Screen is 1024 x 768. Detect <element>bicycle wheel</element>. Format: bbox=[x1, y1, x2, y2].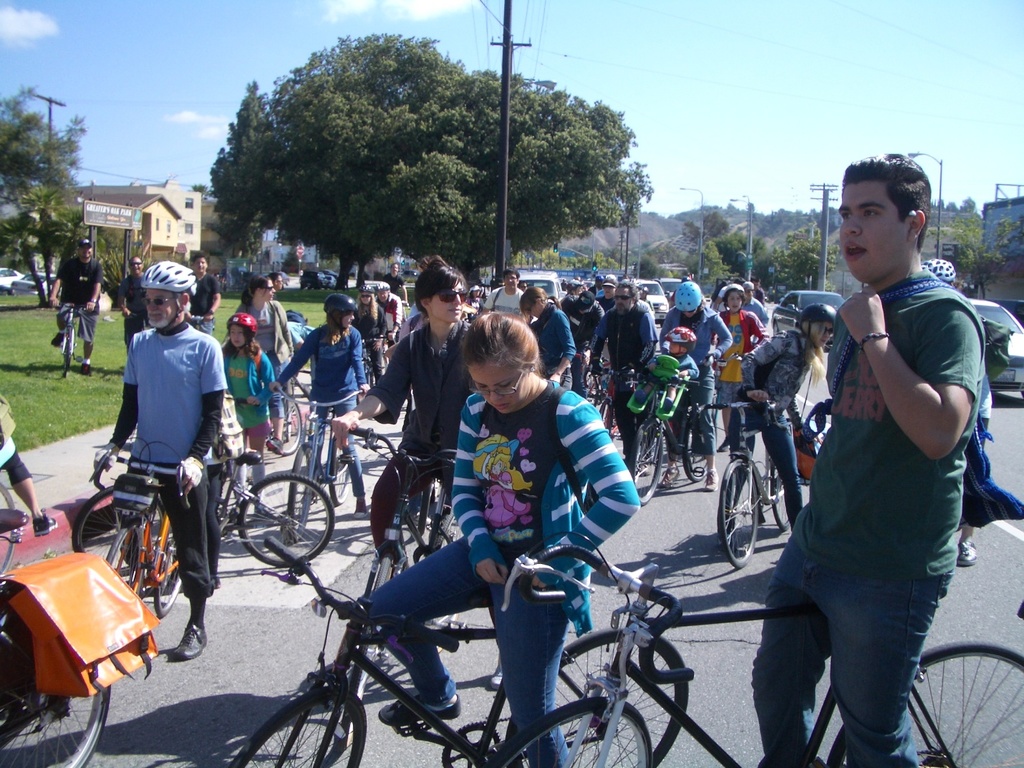
bbox=[264, 393, 308, 464].
